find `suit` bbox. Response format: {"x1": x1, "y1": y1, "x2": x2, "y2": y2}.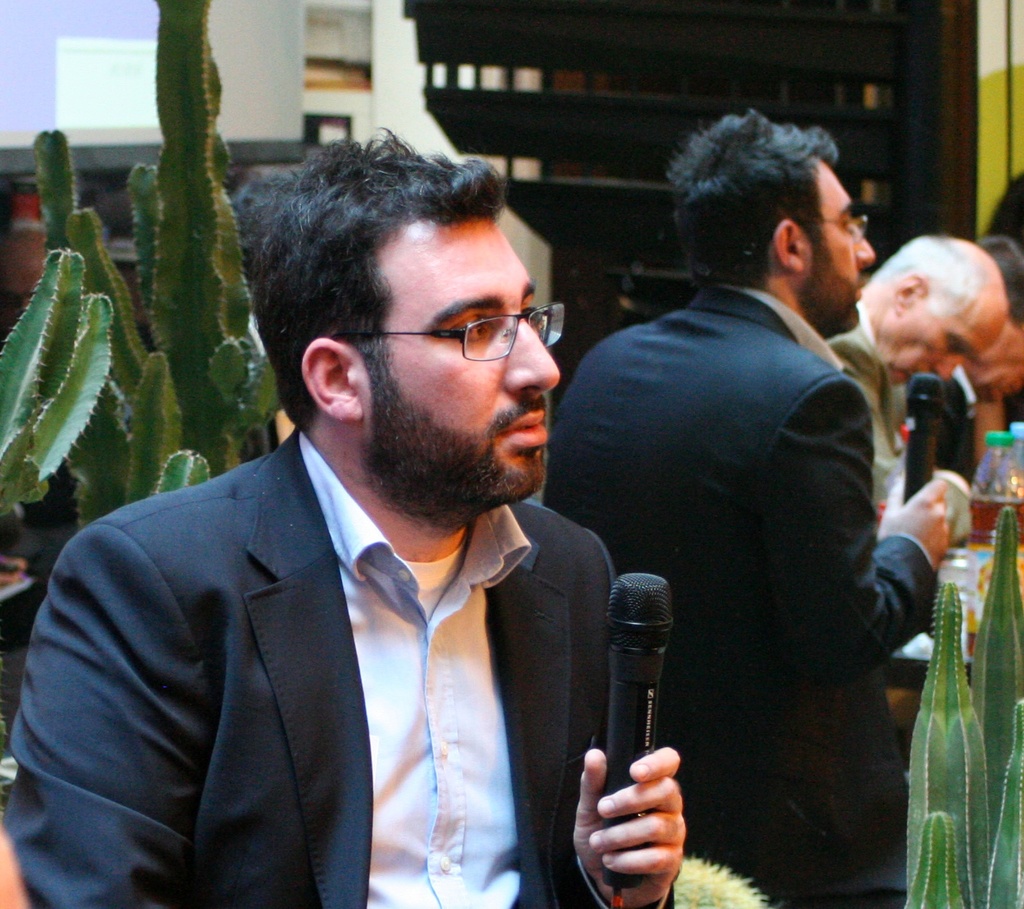
{"x1": 540, "y1": 281, "x2": 938, "y2": 908}.
